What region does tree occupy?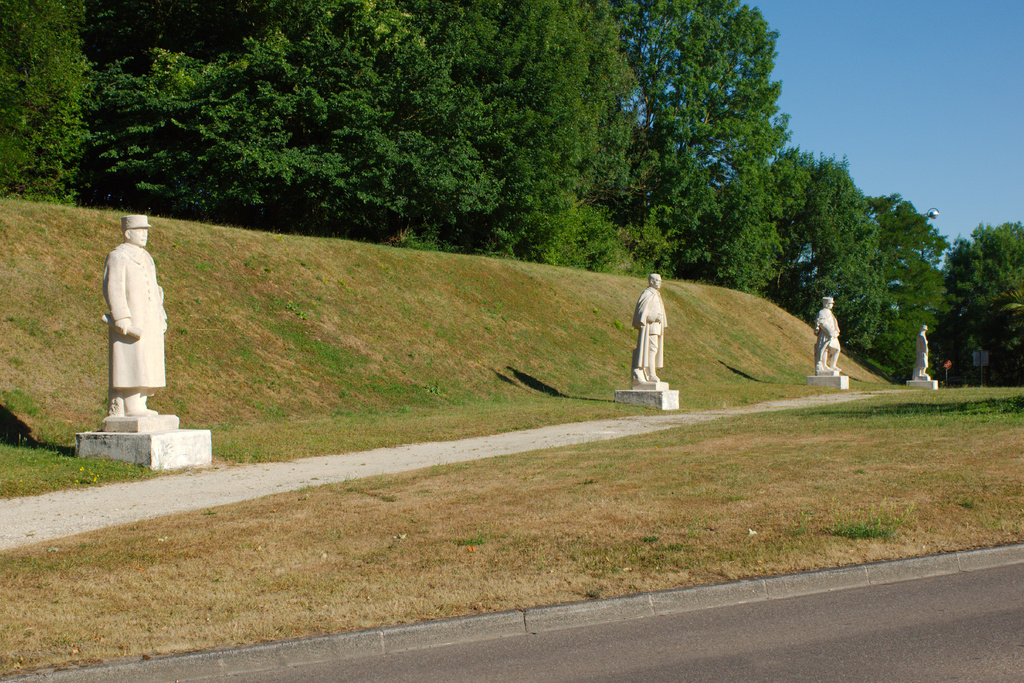
(941,220,1023,383).
